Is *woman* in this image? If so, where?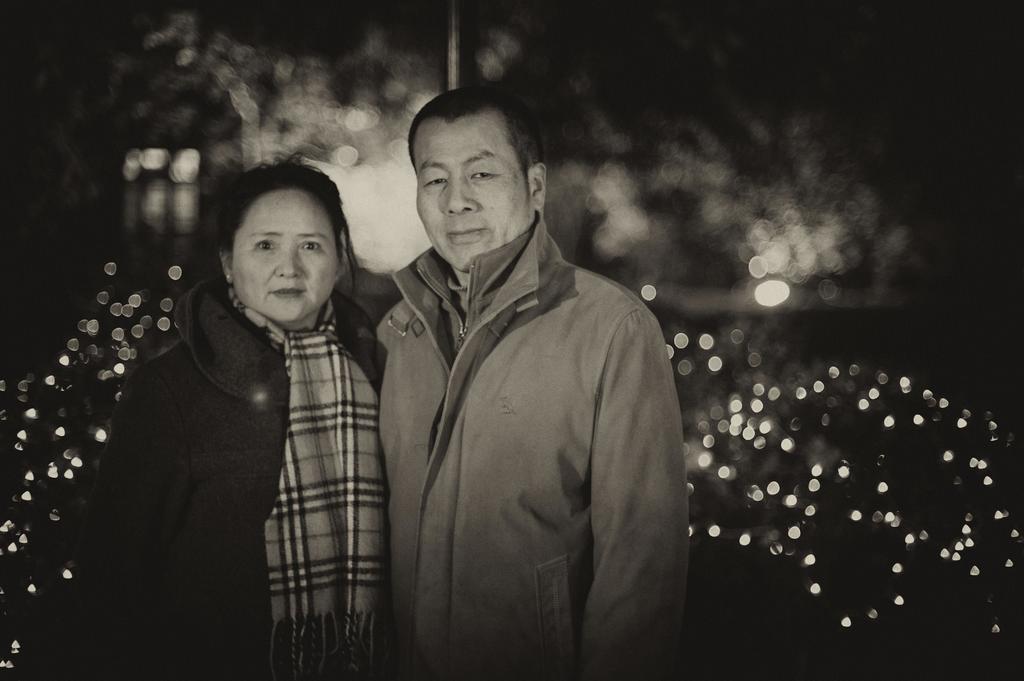
Yes, at box(71, 141, 441, 676).
